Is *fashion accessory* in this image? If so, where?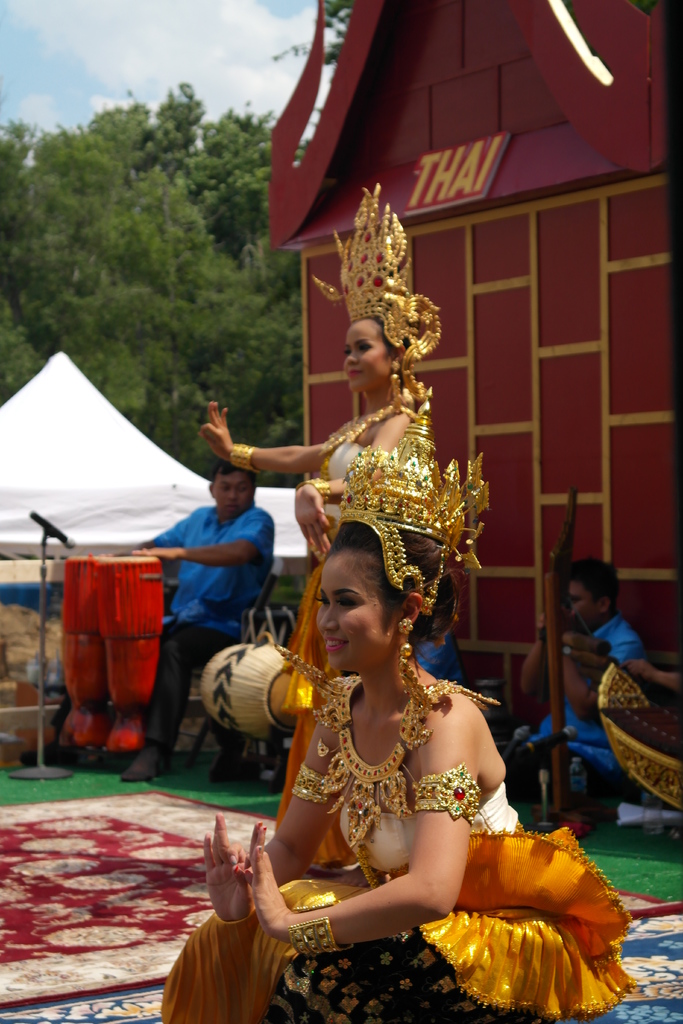
Yes, at (x1=318, y1=398, x2=399, y2=456).
